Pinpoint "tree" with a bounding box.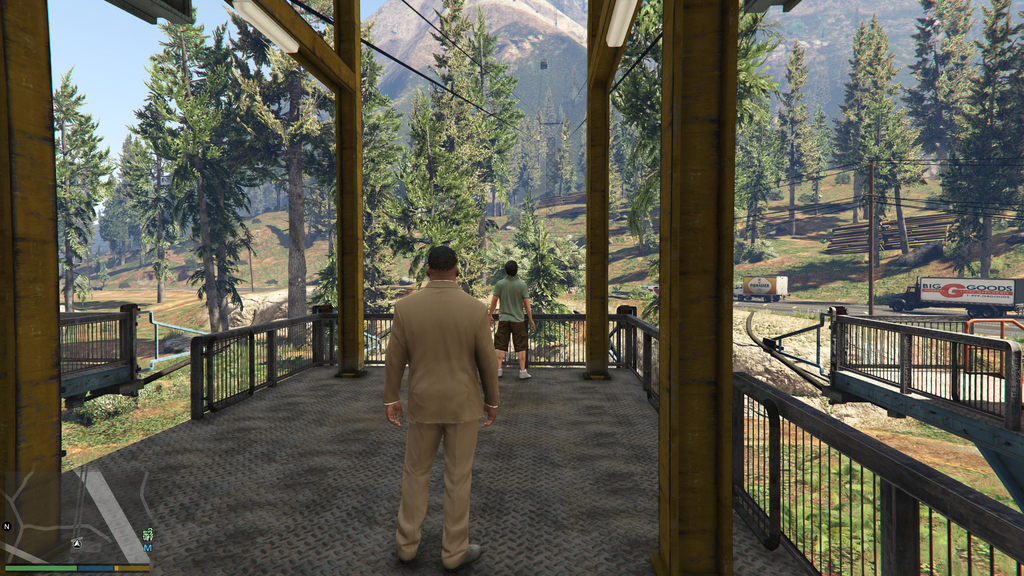
detection(355, 0, 589, 353).
